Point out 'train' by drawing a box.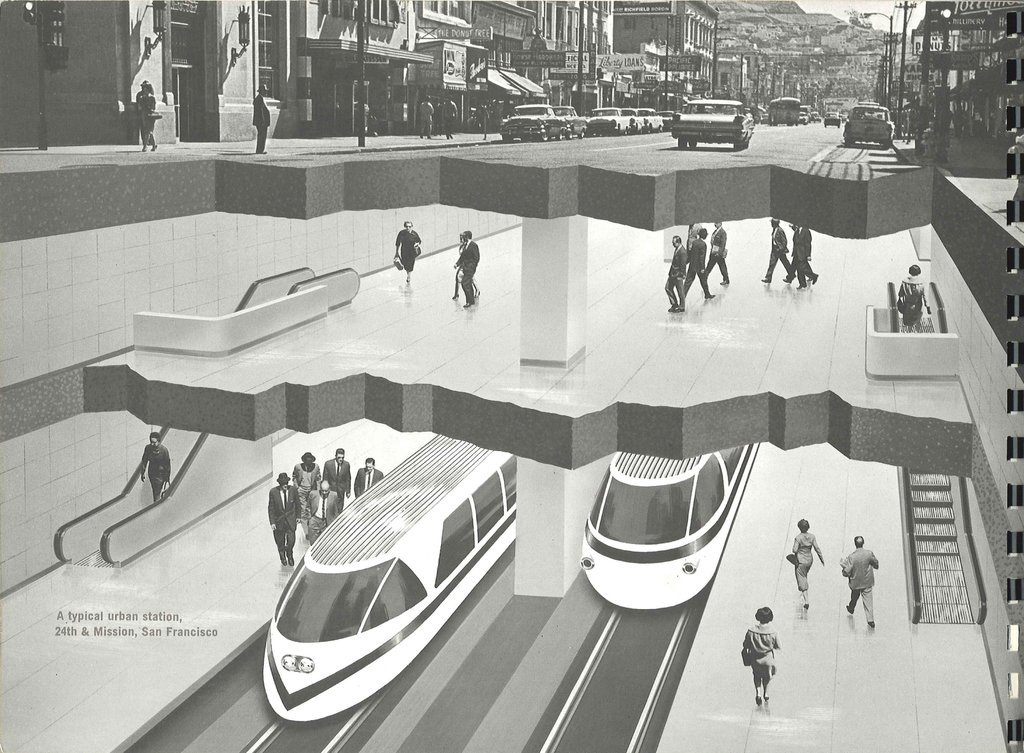
left=260, top=433, right=516, bottom=723.
